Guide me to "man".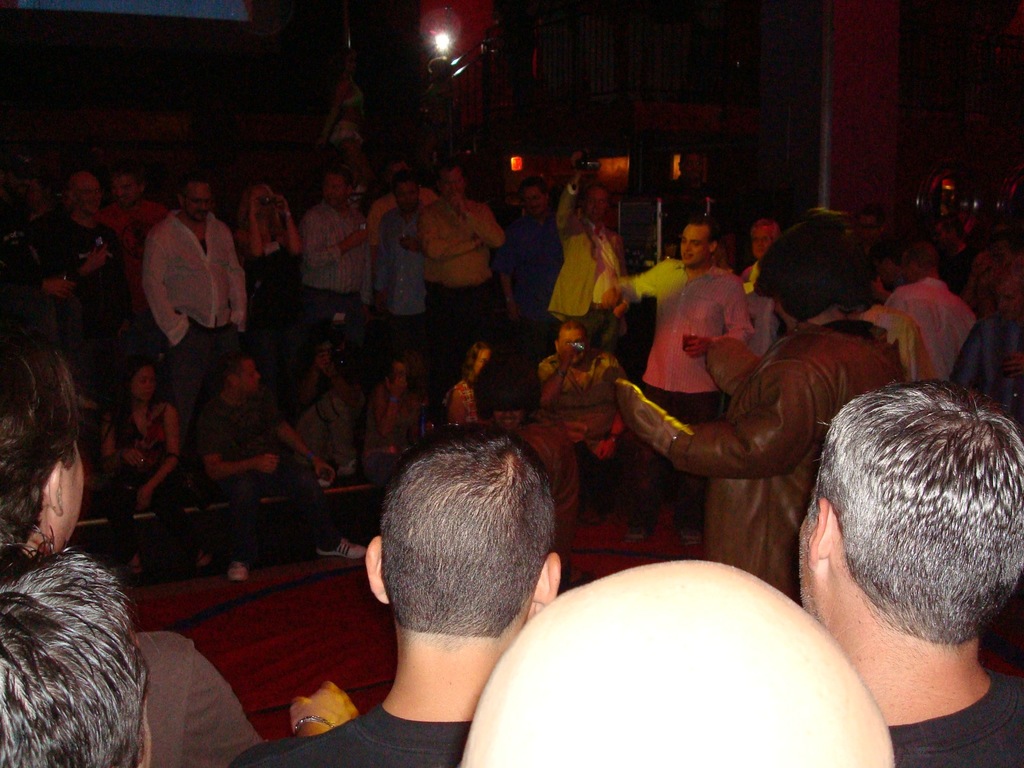
Guidance: left=412, top=154, right=519, bottom=415.
